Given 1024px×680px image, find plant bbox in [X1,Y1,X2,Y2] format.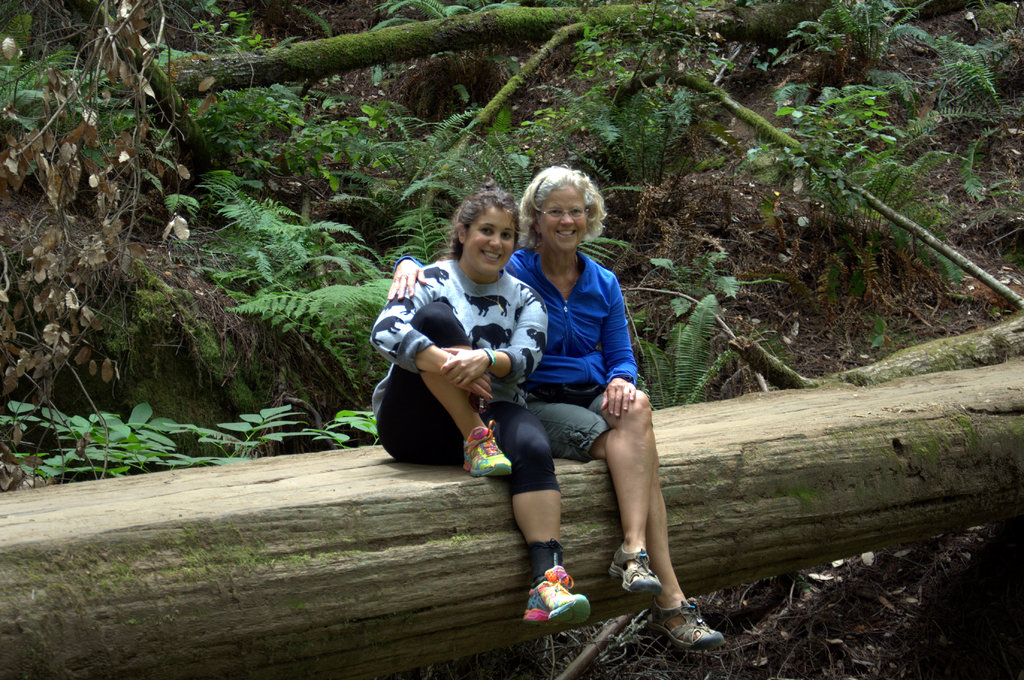
[920,202,973,284].
